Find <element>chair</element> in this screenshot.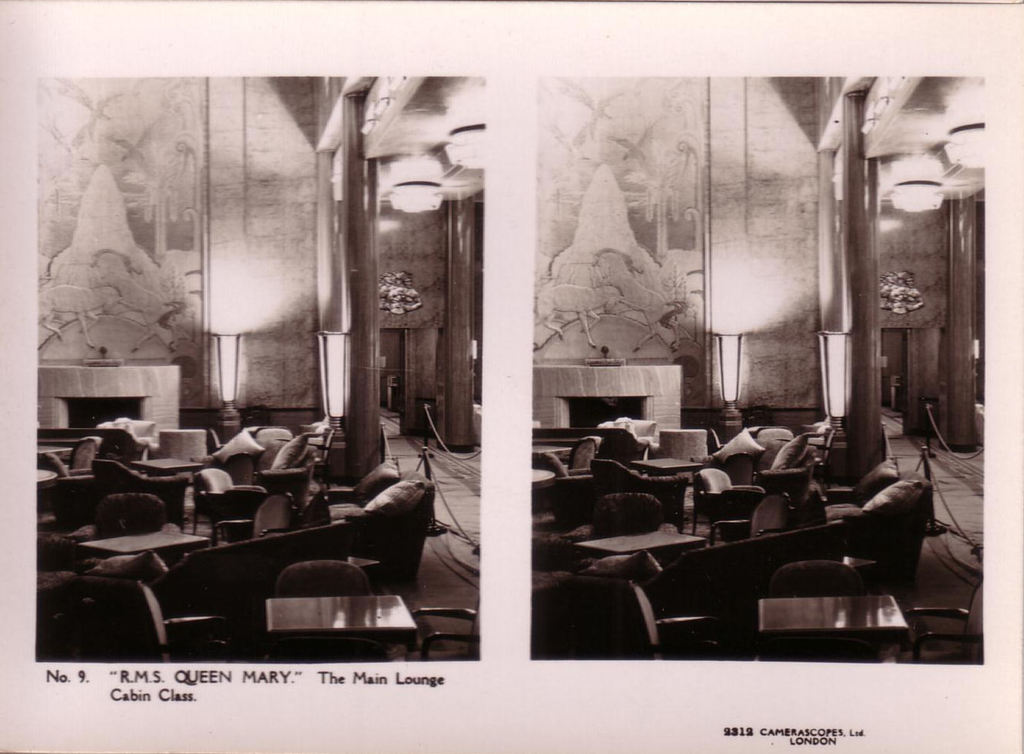
The bounding box for <element>chair</element> is rect(275, 425, 336, 491).
